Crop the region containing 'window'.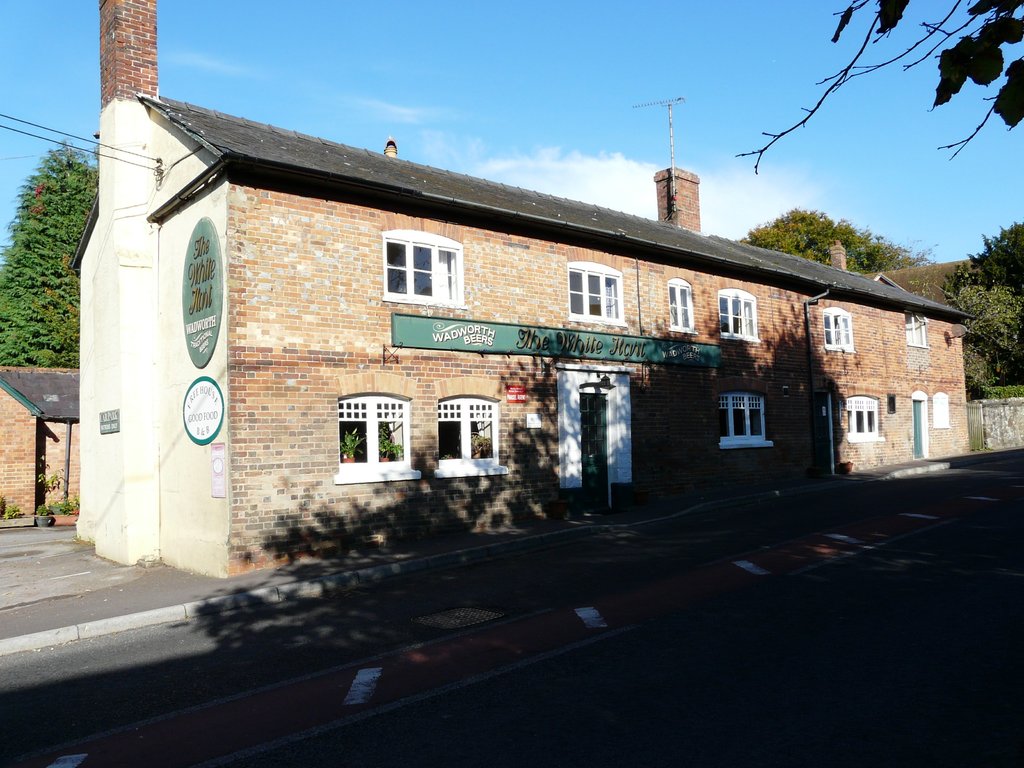
Crop region: {"left": 823, "top": 304, "right": 857, "bottom": 353}.
